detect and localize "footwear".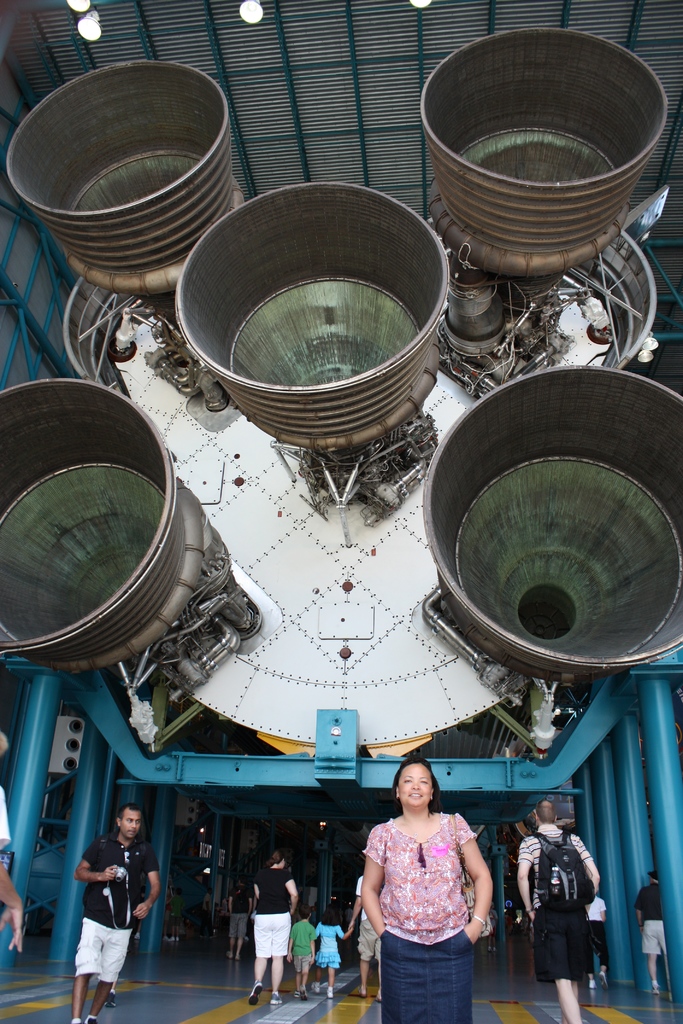
Localized at left=597, top=970, right=611, bottom=991.
